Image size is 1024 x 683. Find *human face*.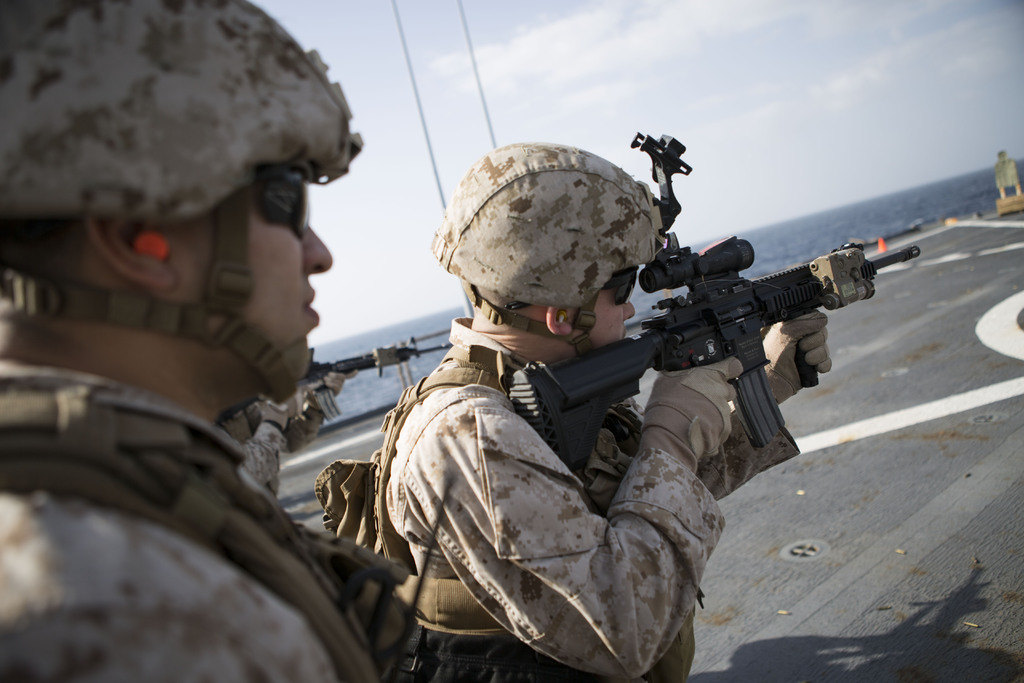
Rect(584, 258, 636, 342).
